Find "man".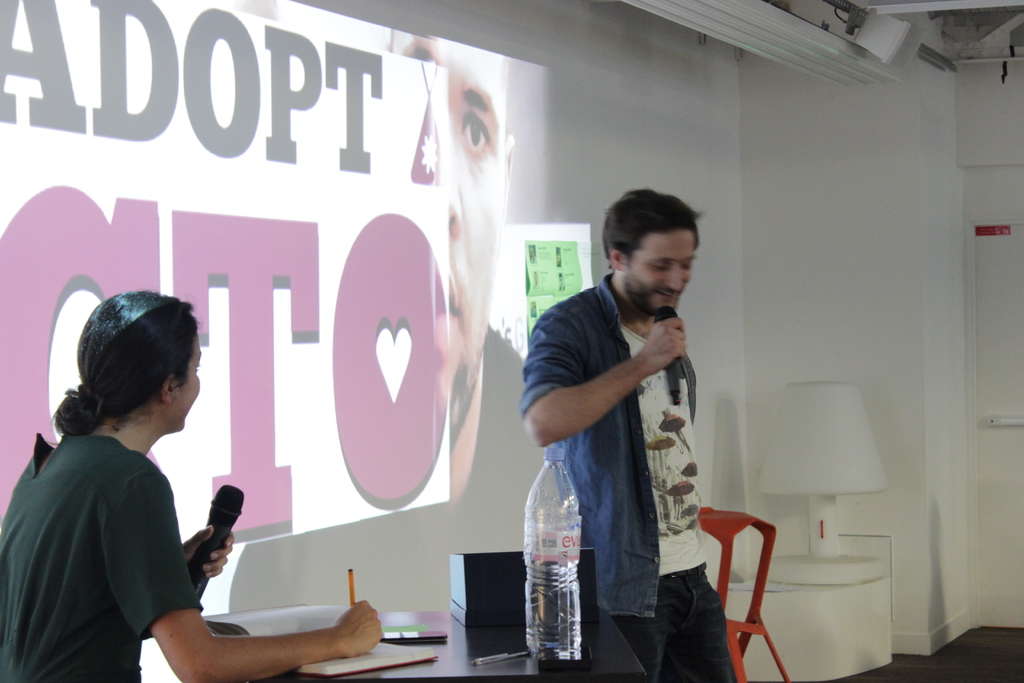
x1=230 y1=34 x2=544 y2=620.
